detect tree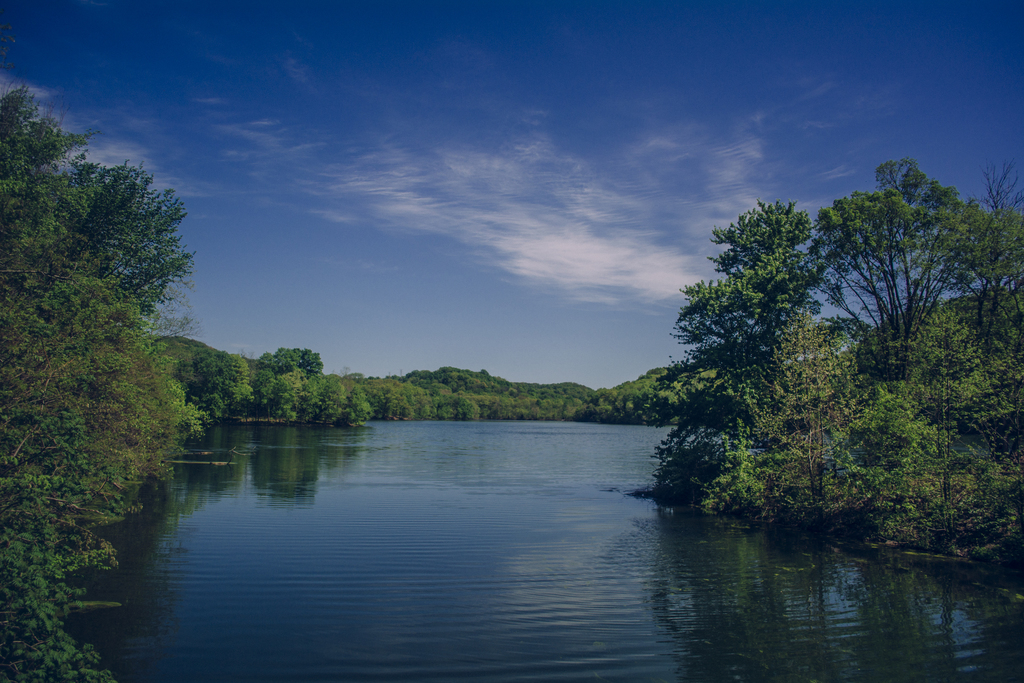
box(634, 180, 959, 545)
